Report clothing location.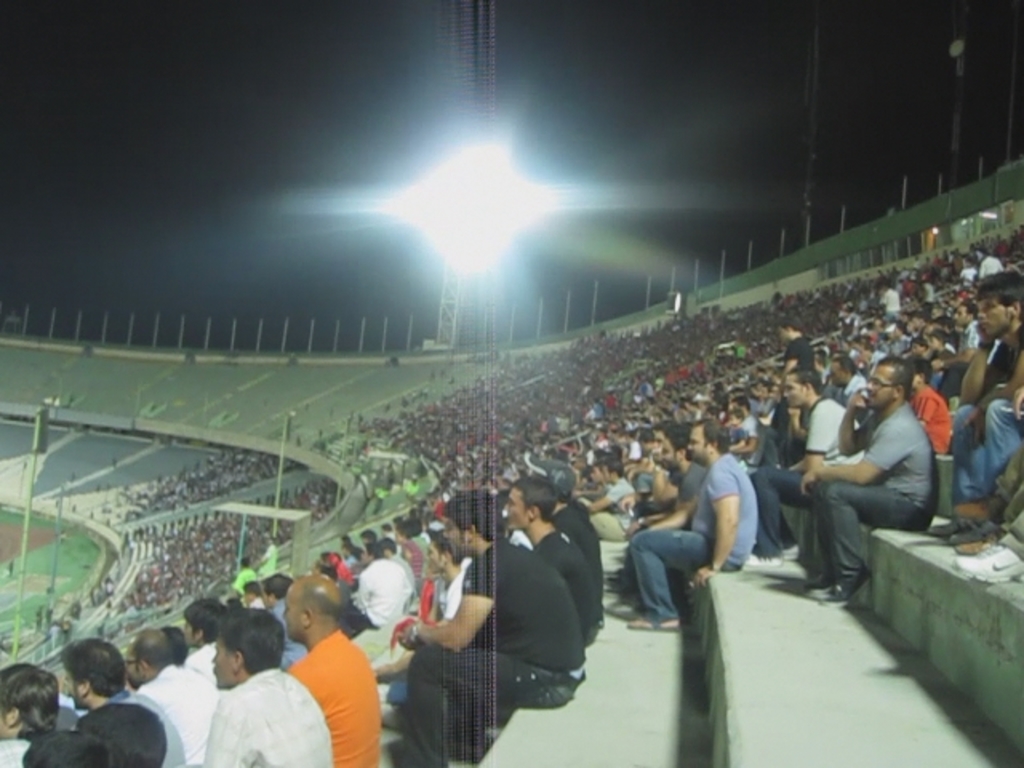
Report: bbox=[344, 555, 410, 632].
